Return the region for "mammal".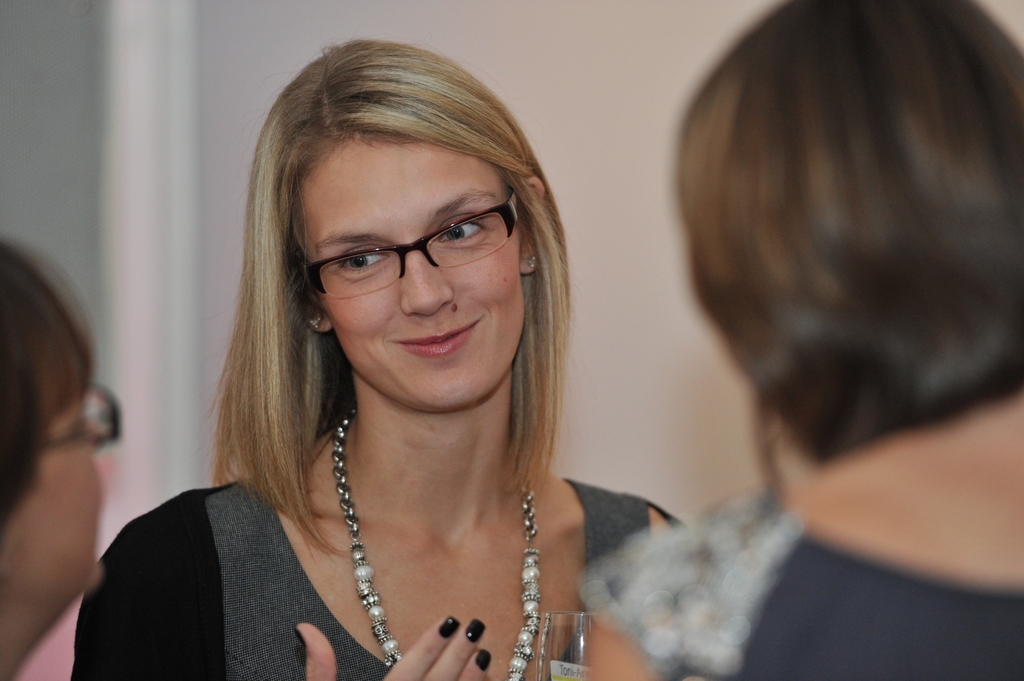
locate(0, 226, 123, 680).
